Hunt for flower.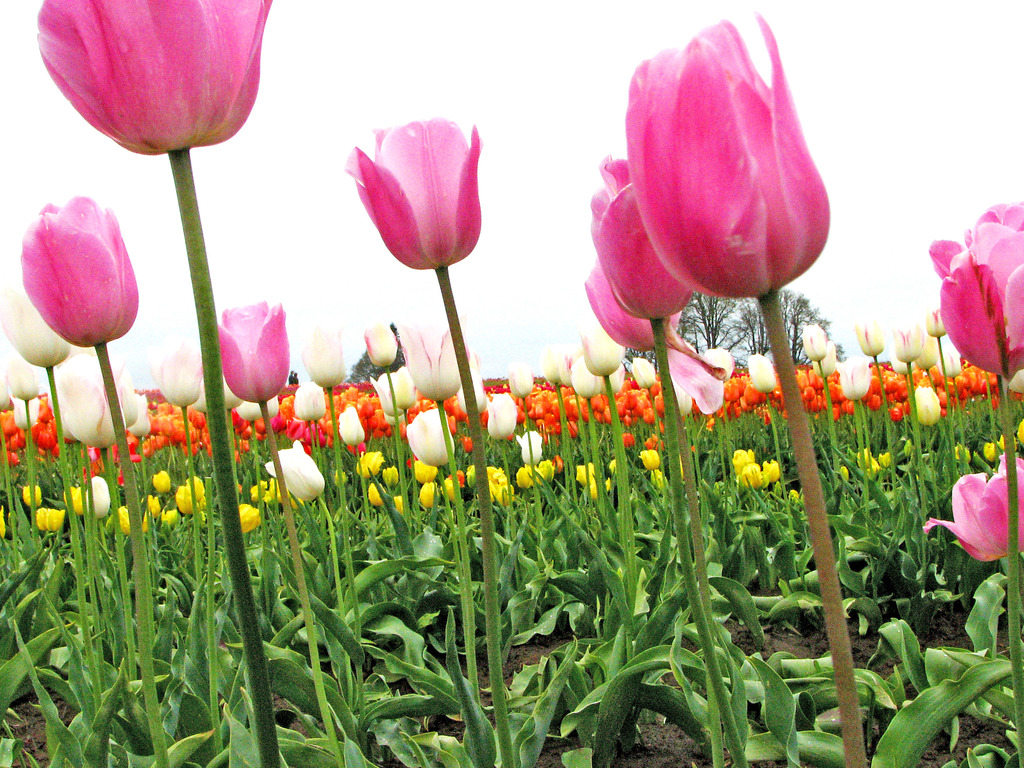
Hunted down at bbox=[216, 302, 291, 397].
